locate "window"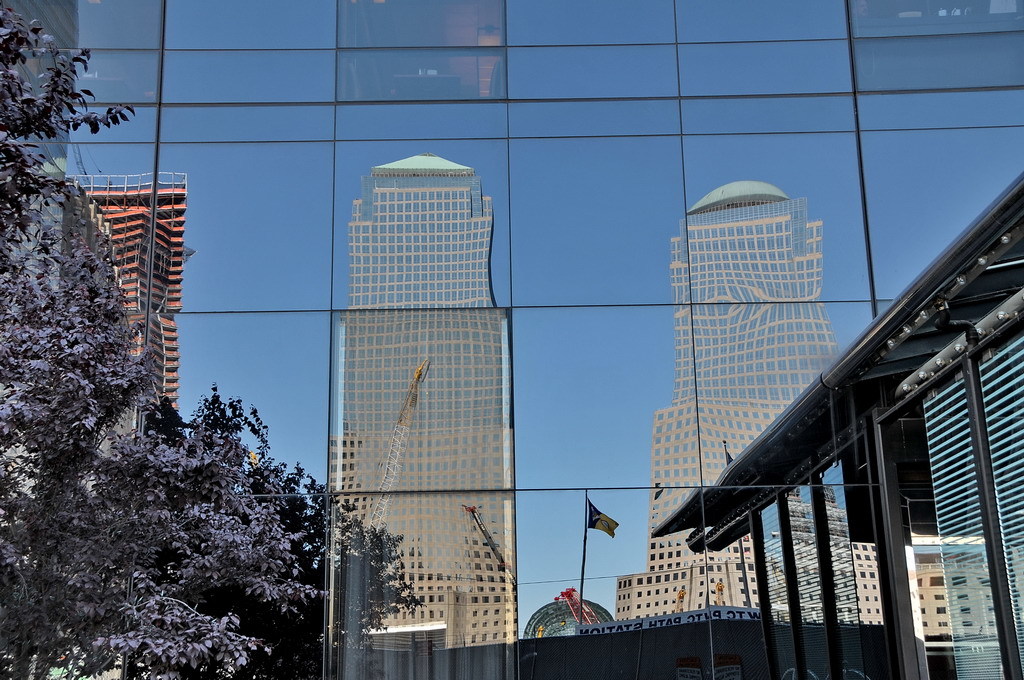
detection(924, 573, 949, 589)
